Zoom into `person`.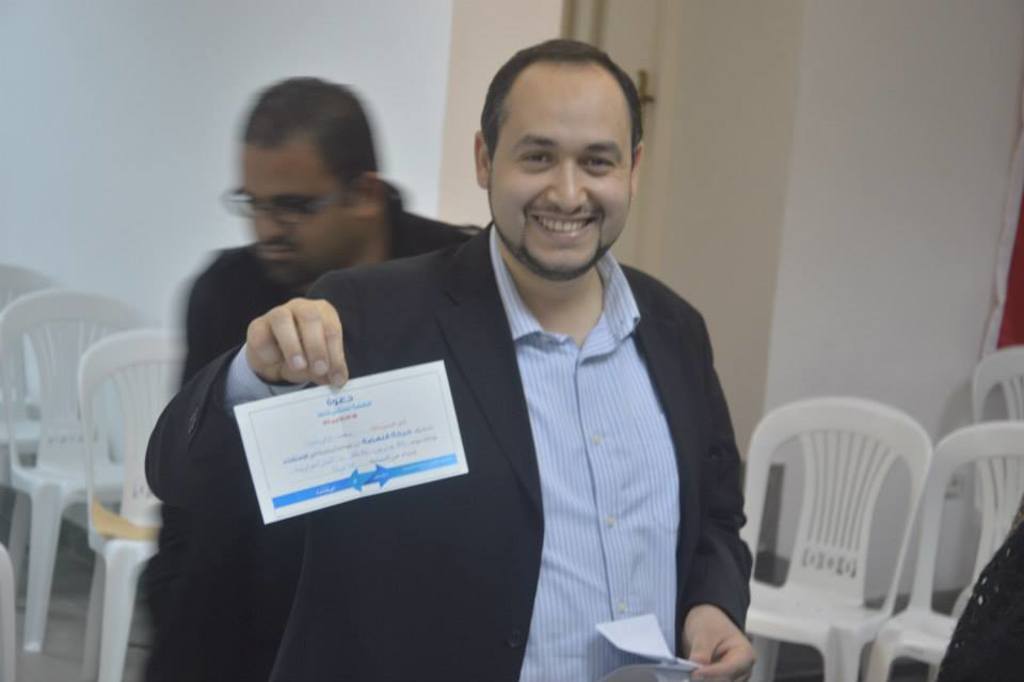
Zoom target: [left=139, top=75, right=485, bottom=681].
